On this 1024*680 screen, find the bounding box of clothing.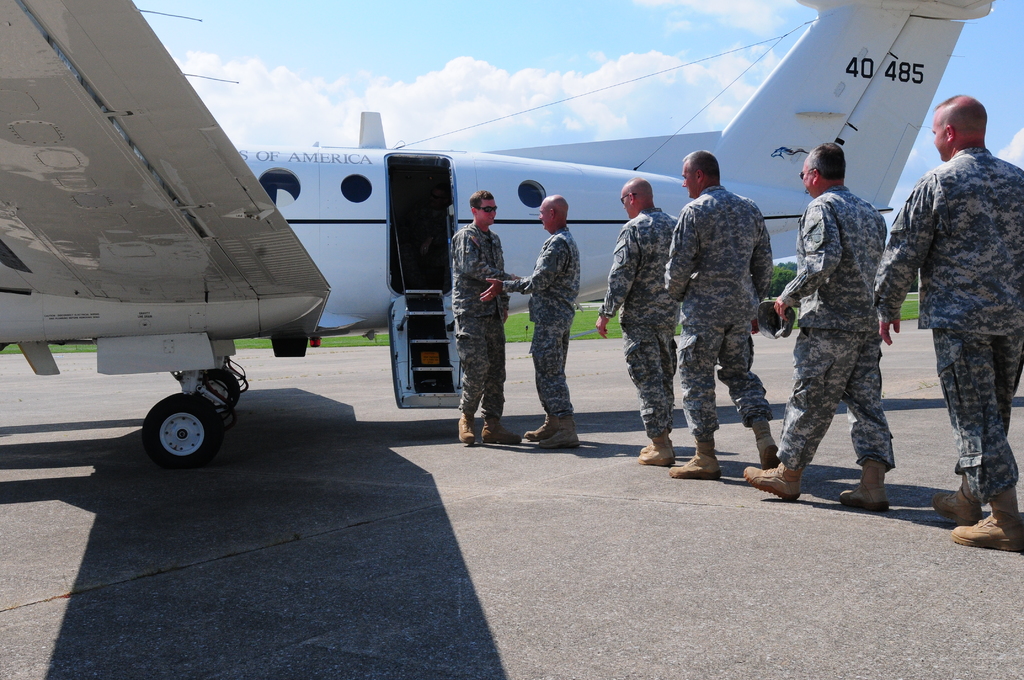
Bounding box: [left=794, top=127, right=907, bottom=486].
